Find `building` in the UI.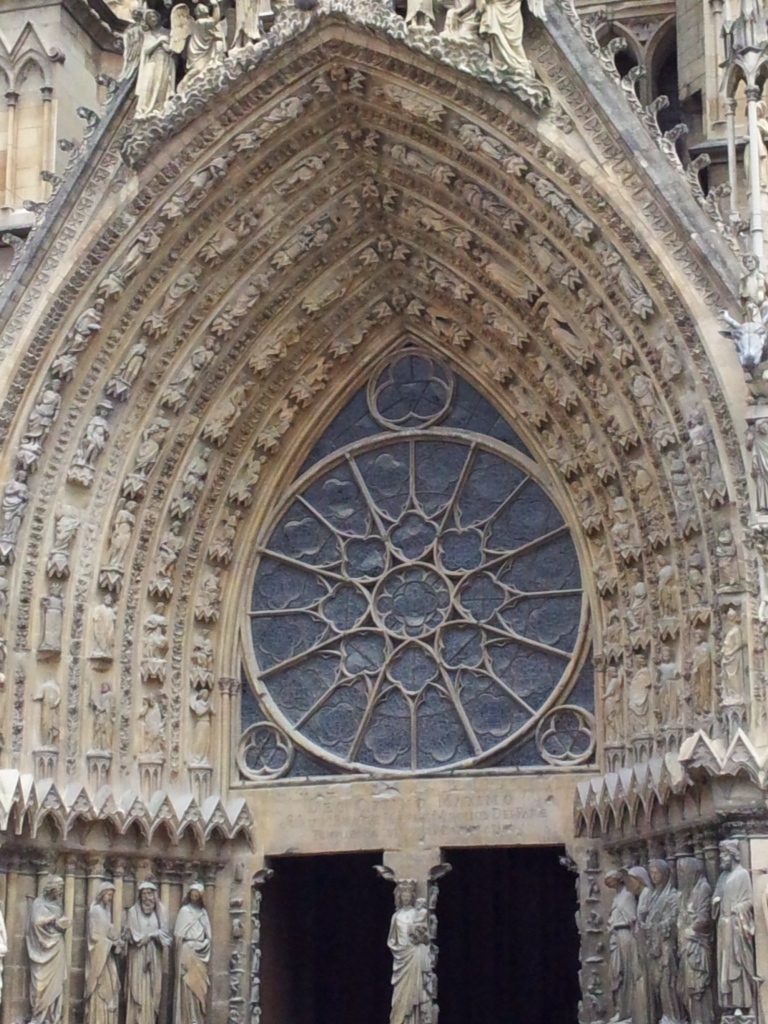
UI element at x1=0 y1=0 x2=767 y2=1023.
